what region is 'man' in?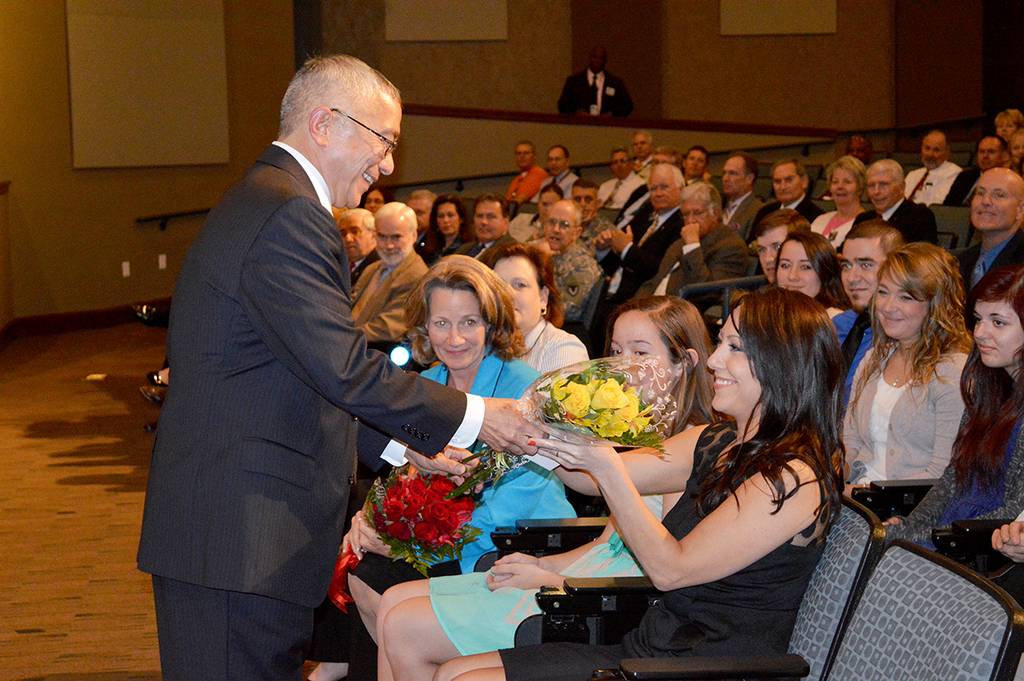
box=[136, 19, 467, 680].
